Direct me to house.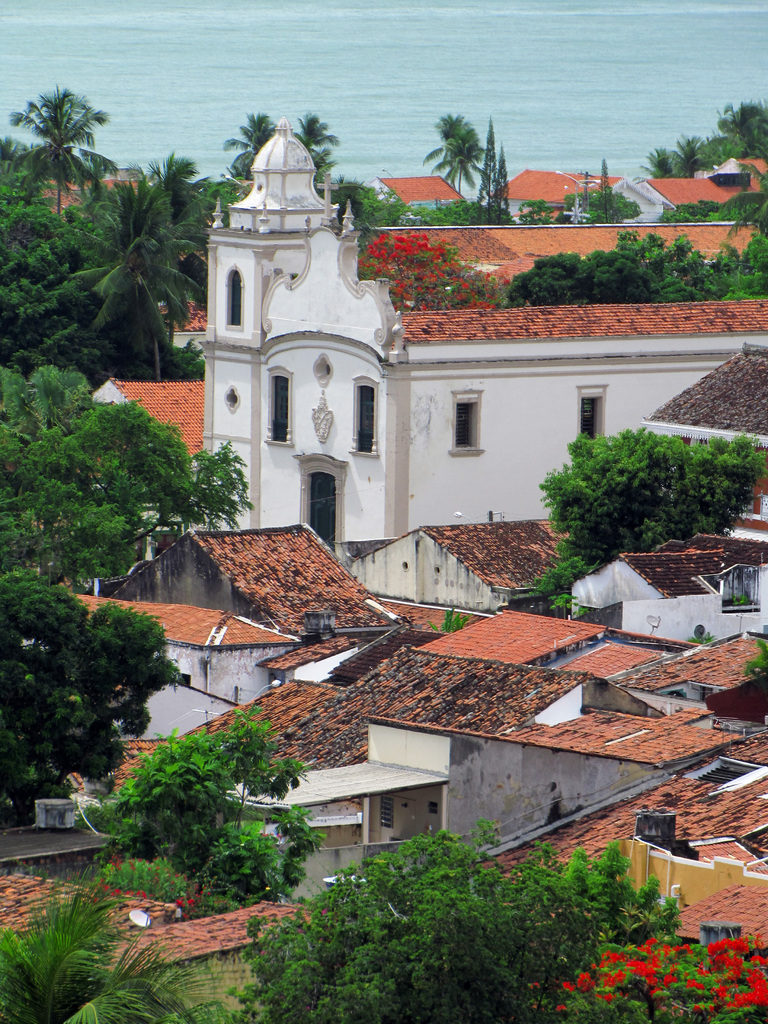
Direction: left=625, top=335, right=767, bottom=556.
